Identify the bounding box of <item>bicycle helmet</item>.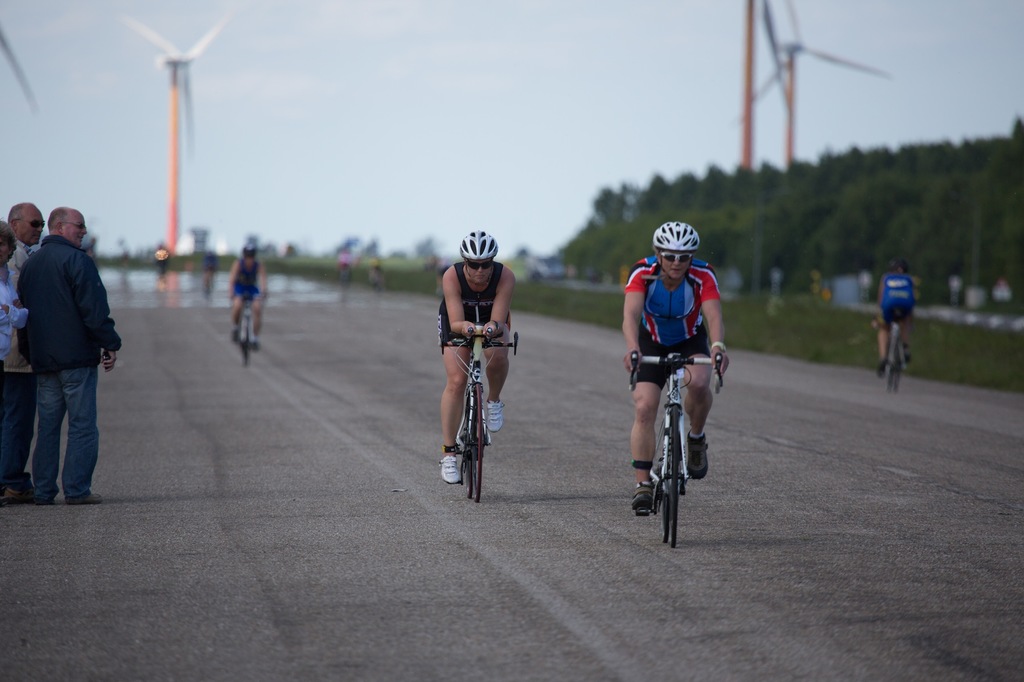
<region>461, 231, 501, 260</region>.
